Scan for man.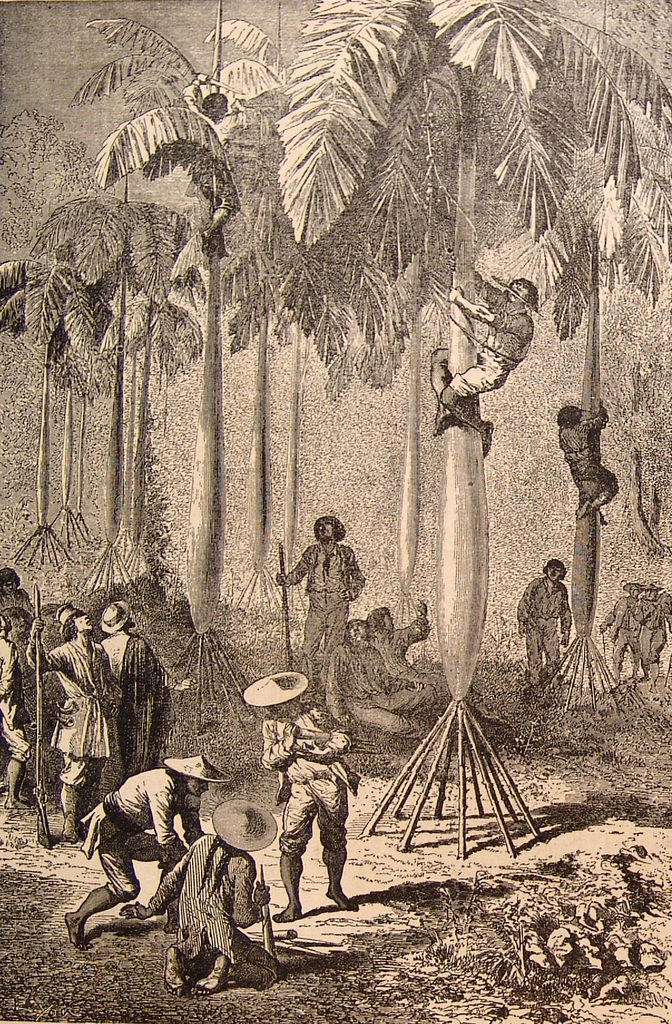
Scan result: 22:604:128:848.
